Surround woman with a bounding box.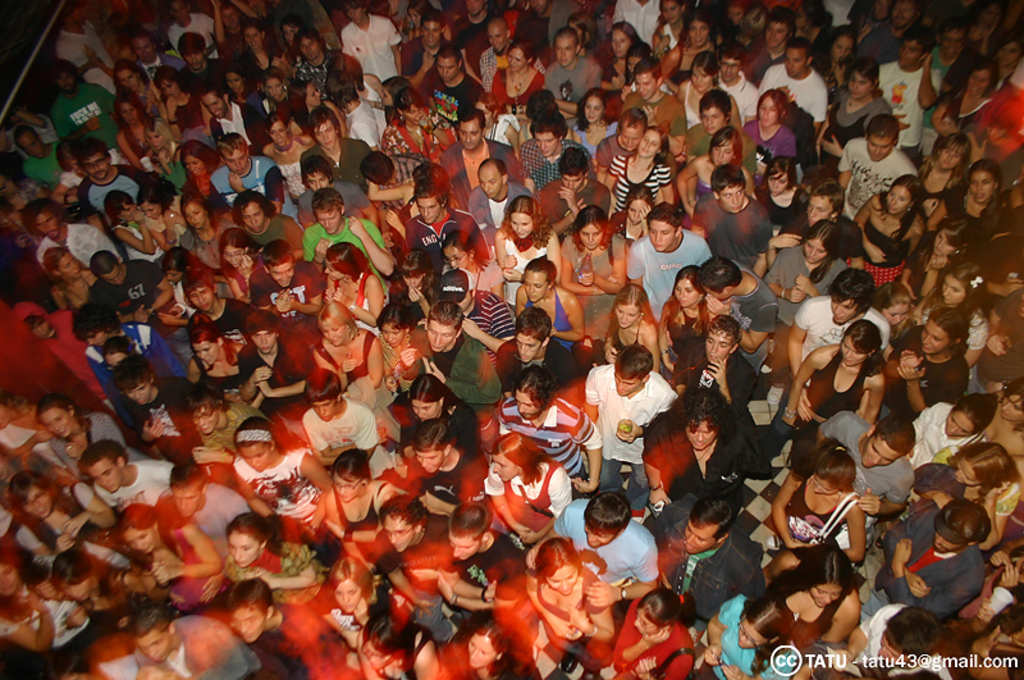
pyautogui.locateOnScreen(376, 307, 431, 396).
